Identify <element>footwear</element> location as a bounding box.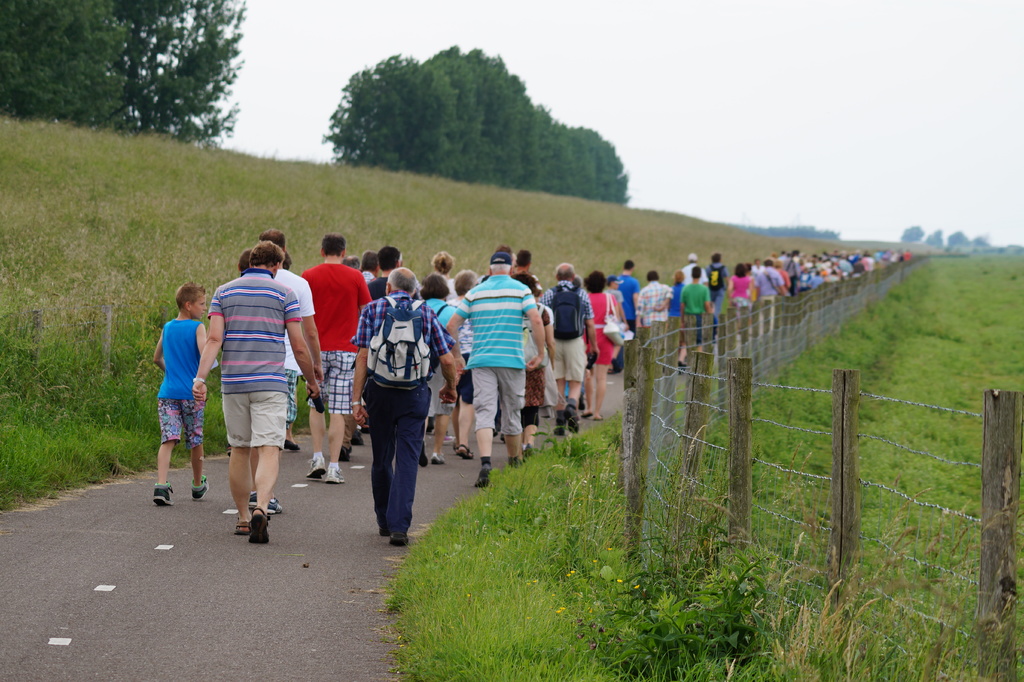
246, 490, 287, 515.
